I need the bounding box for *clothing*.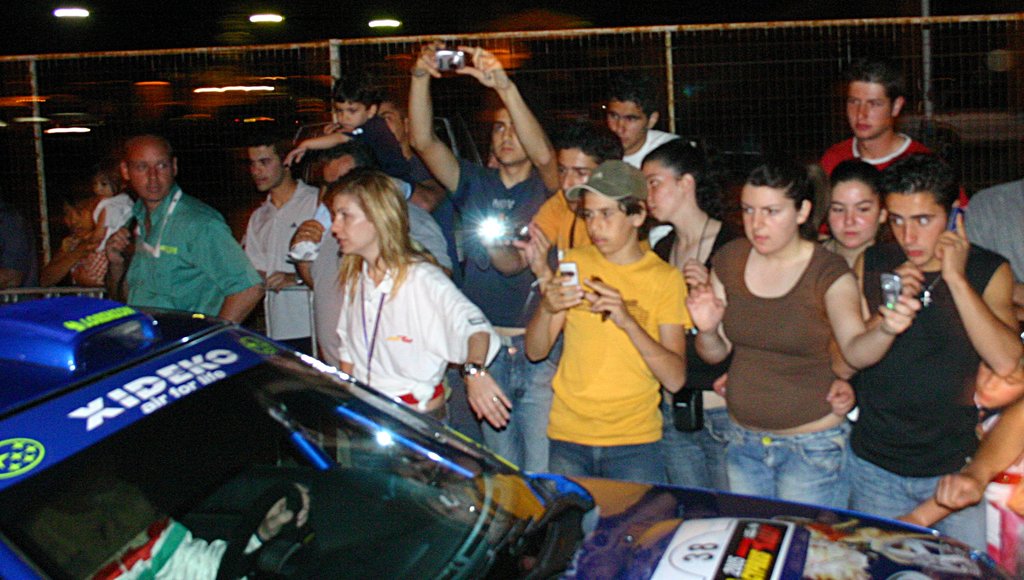
Here it is: 982, 394, 1023, 549.
